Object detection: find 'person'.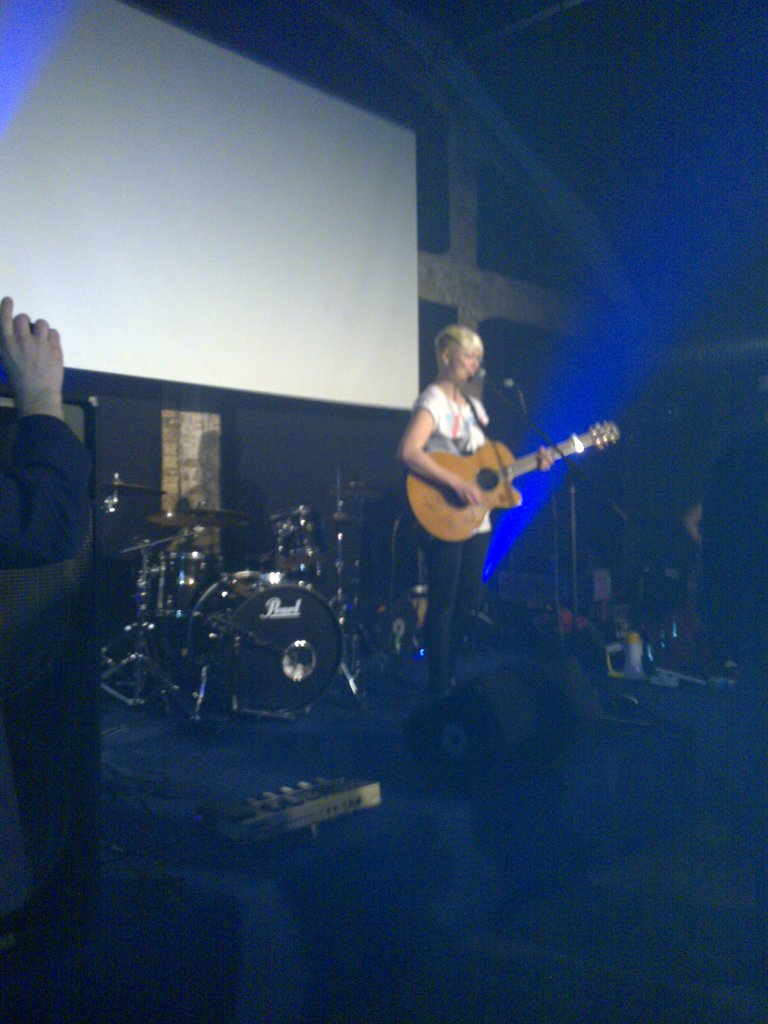
detection(401, 321, 551, 694).
